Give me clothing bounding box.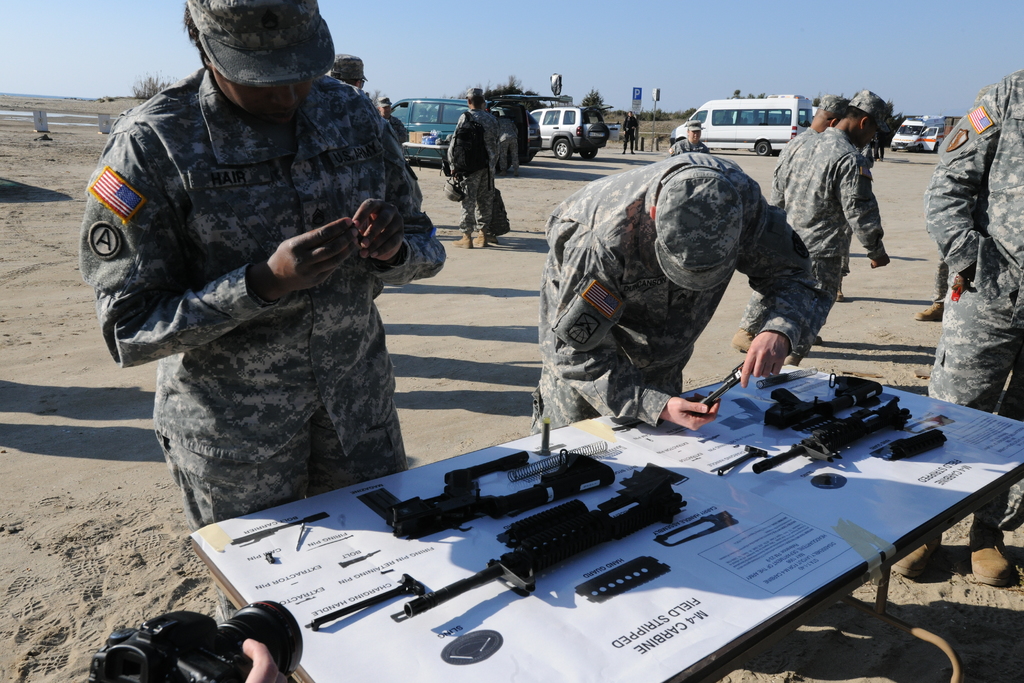
(765, 125, 887, 360).
